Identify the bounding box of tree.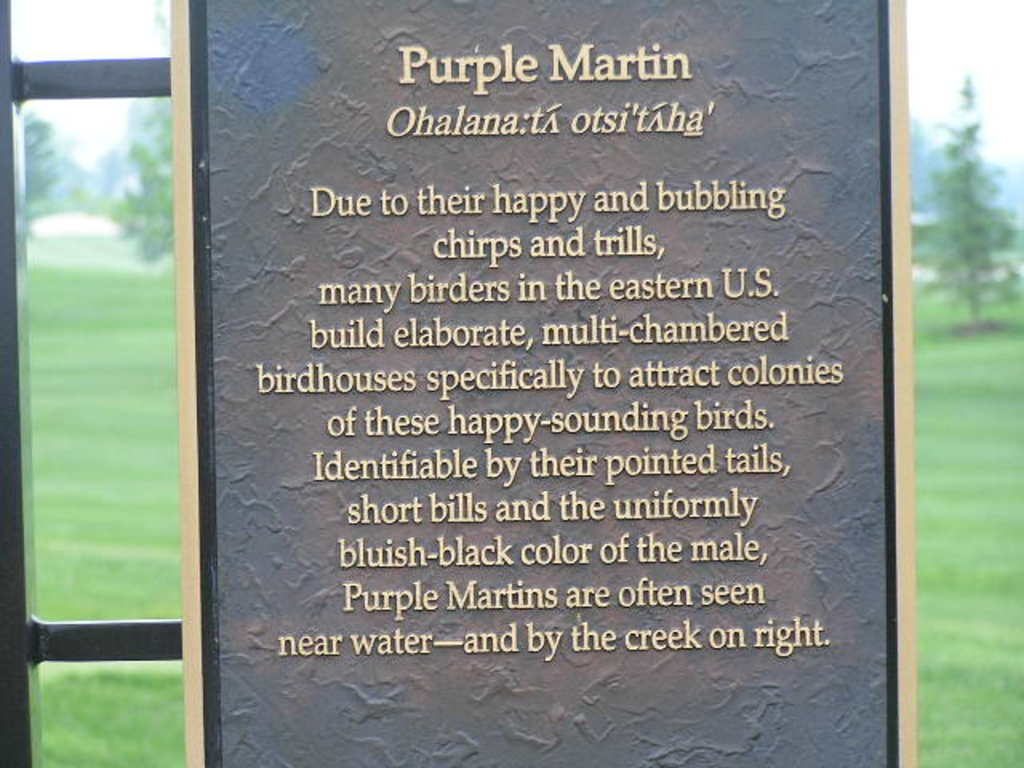
select_region(110, 80, 176, 277).
